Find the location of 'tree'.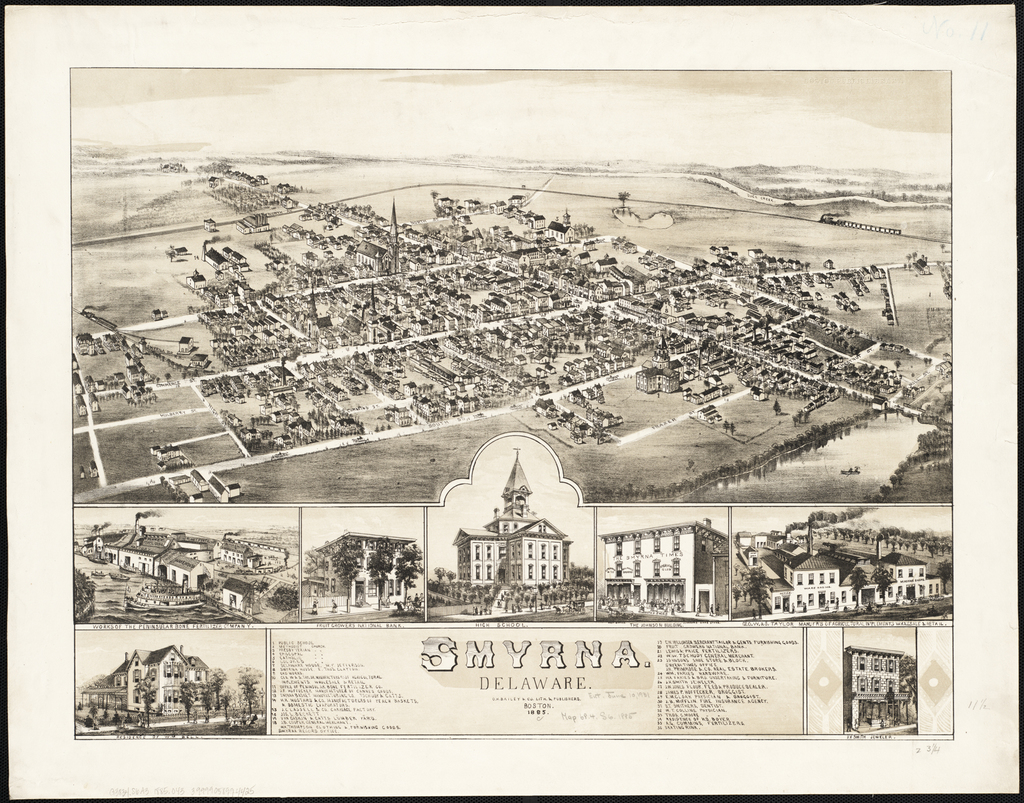
Location: (left=207, top=667, right=227, bottom=708).
